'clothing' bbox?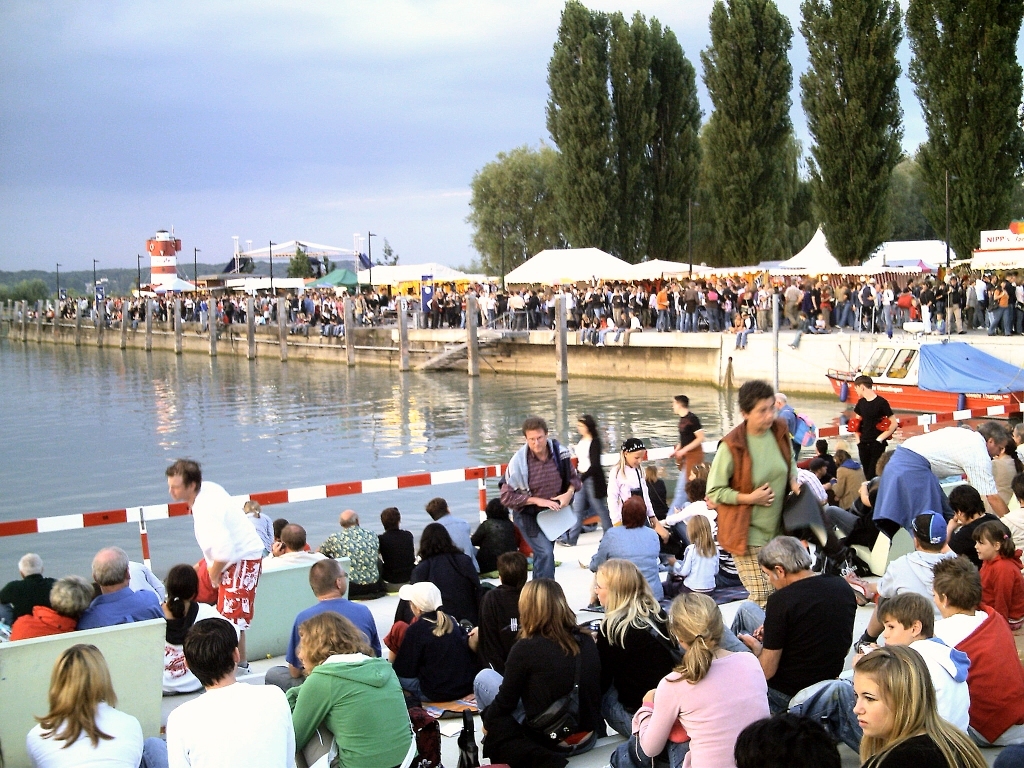
[x1=864, y1=731, x2=973, y2=767]
